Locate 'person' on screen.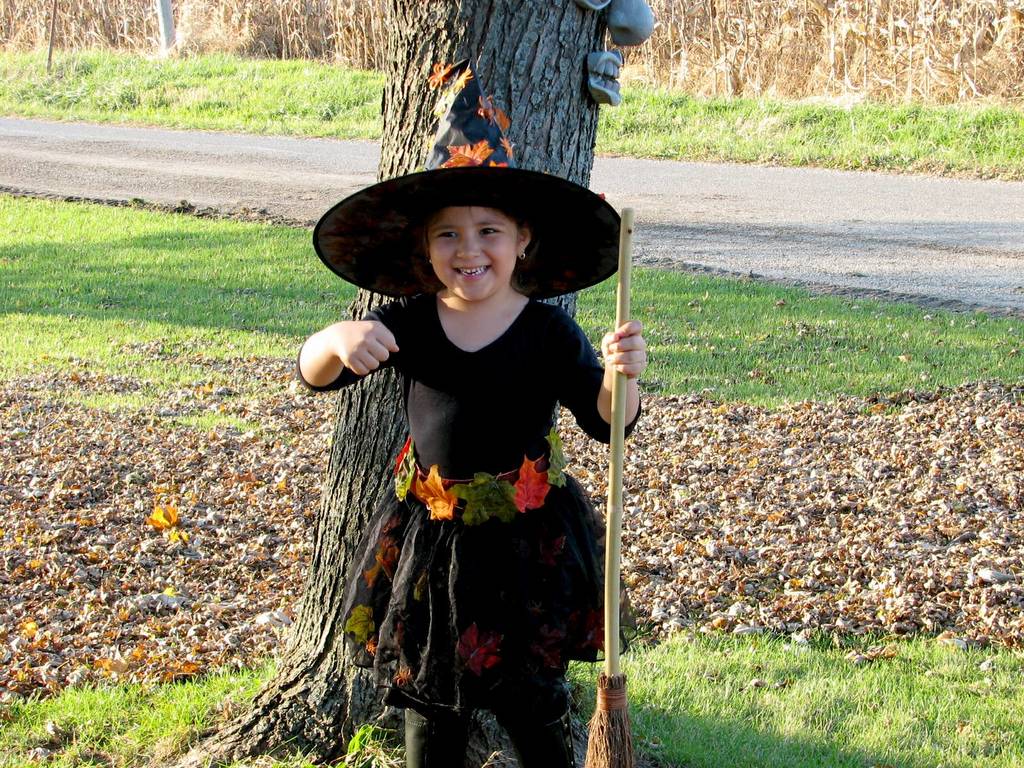
On screen at x1=331 y1=130 x2=625 y2=731.
